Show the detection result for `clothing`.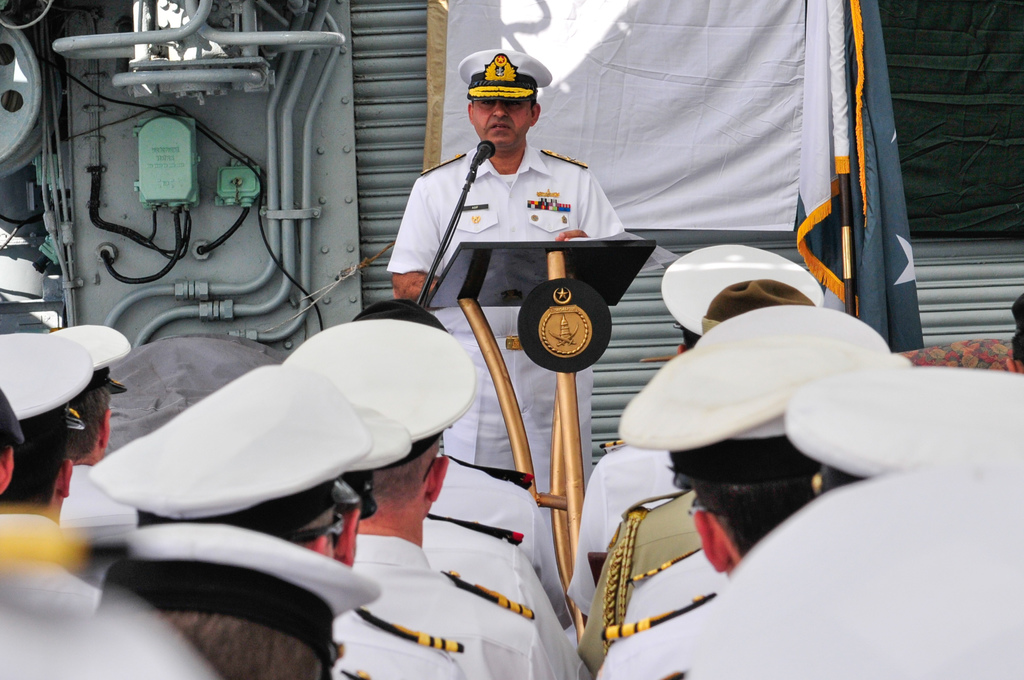
detection(386, 145, 628, 527).
